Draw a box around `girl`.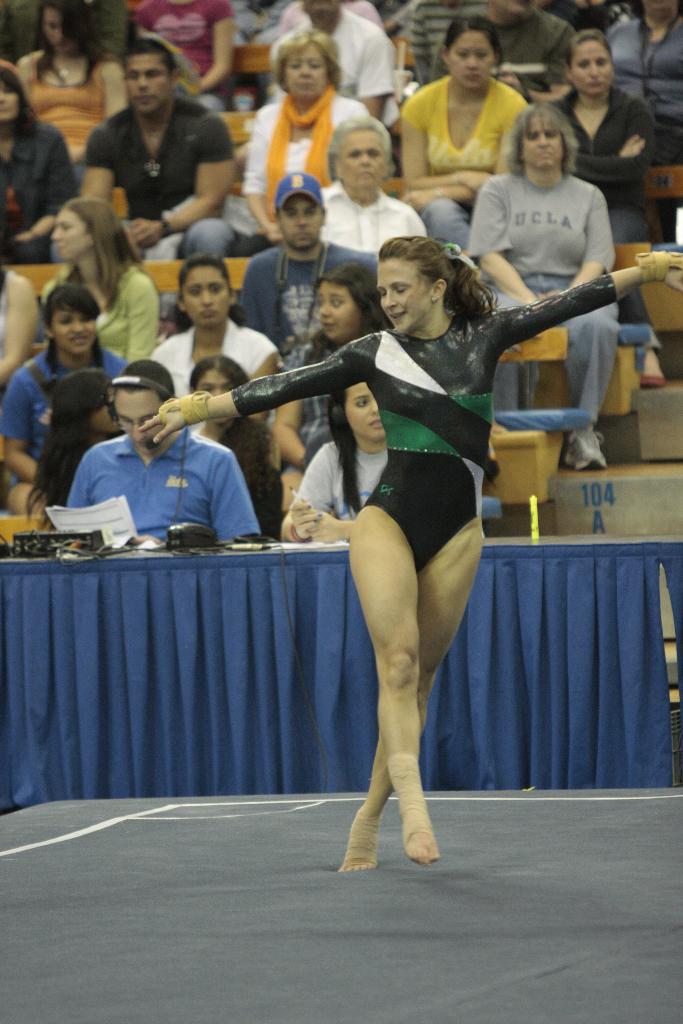
[148,251,283,442].
